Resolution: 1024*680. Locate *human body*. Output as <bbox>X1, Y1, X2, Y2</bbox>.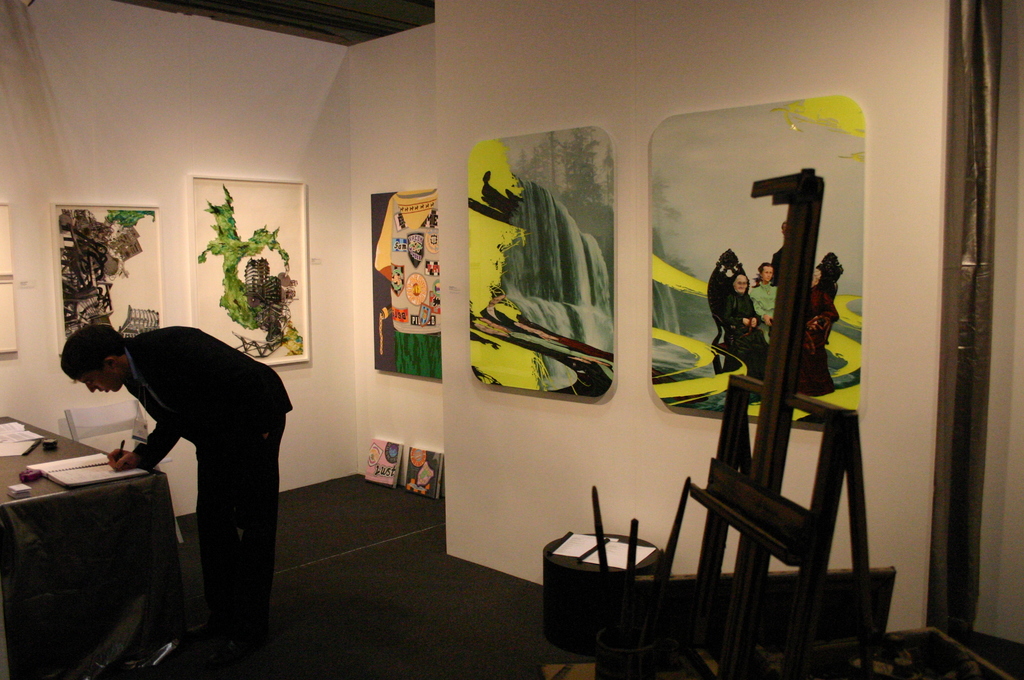
<bbox>721, 268, 759, 376</bbox>.
